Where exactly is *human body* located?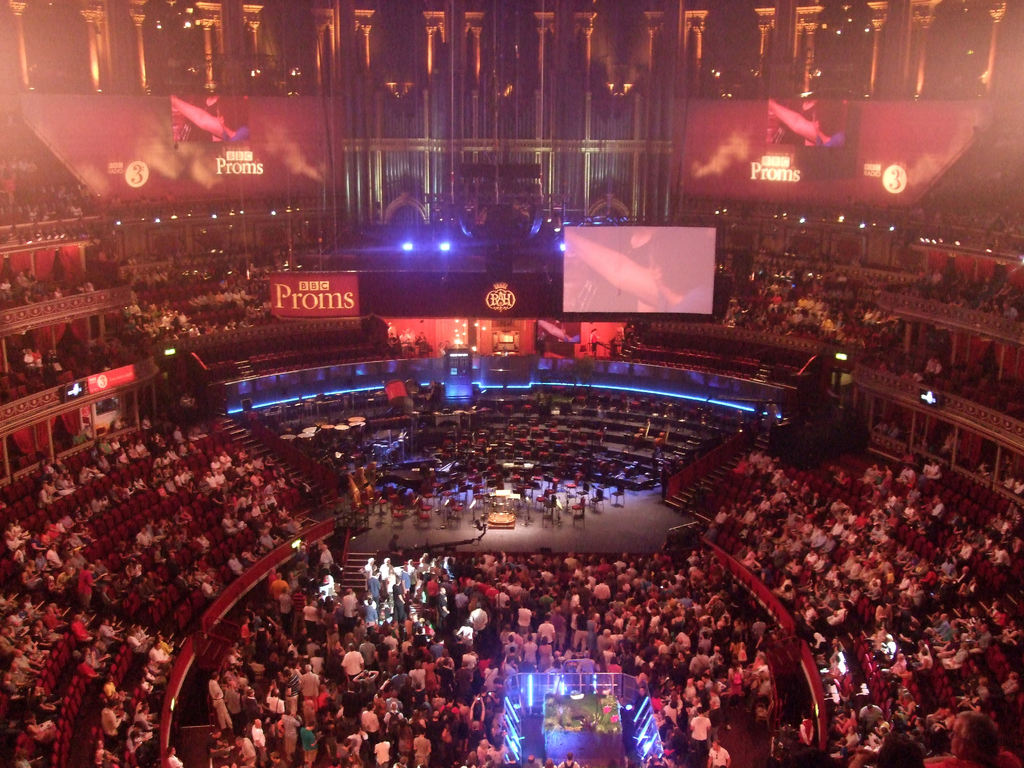
Its bounding box is 634,643,650,668.
